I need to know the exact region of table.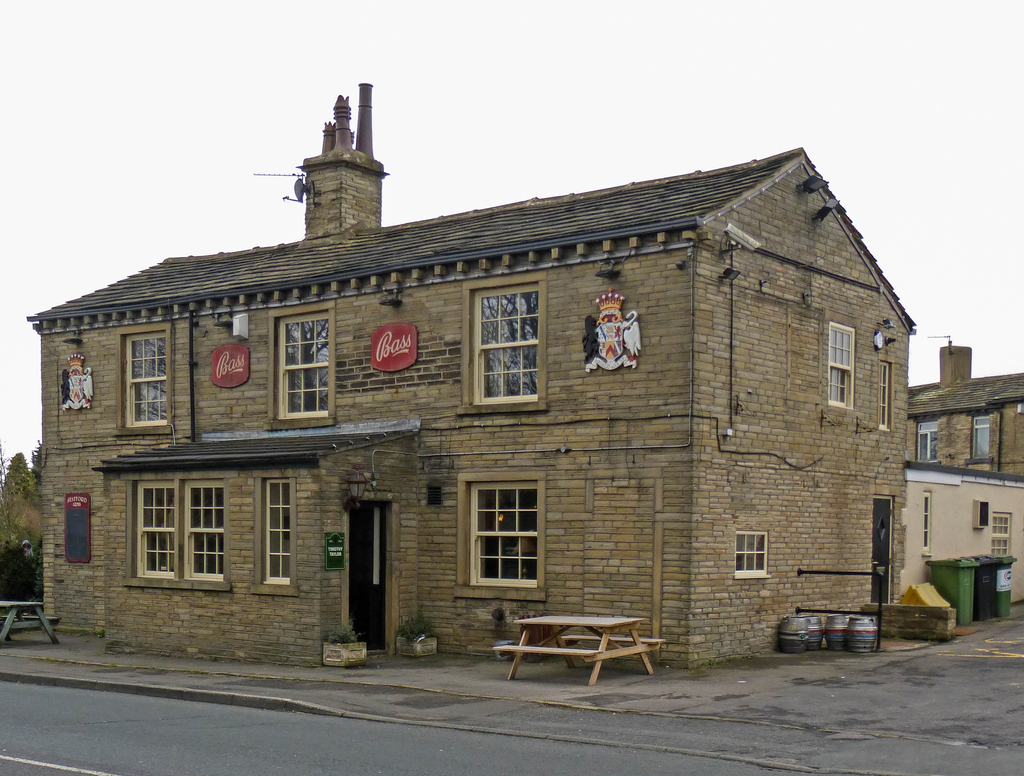
Region: {"left": 0, "top": 600, "right": 63, "bottom": 648}.
